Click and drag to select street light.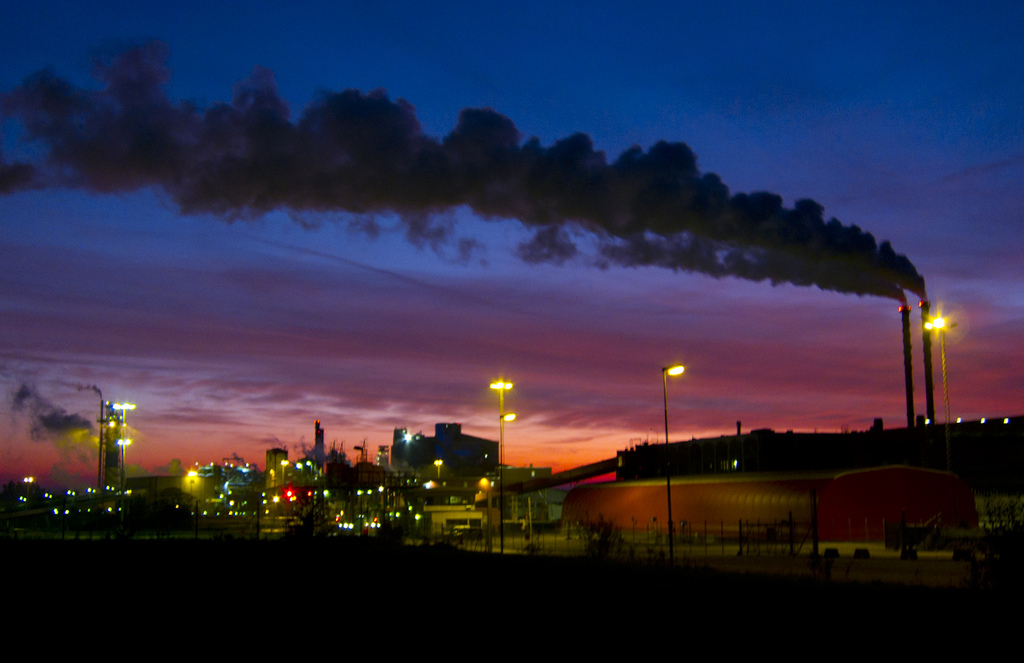
Selection: rect(921, 312, 963, 474).
